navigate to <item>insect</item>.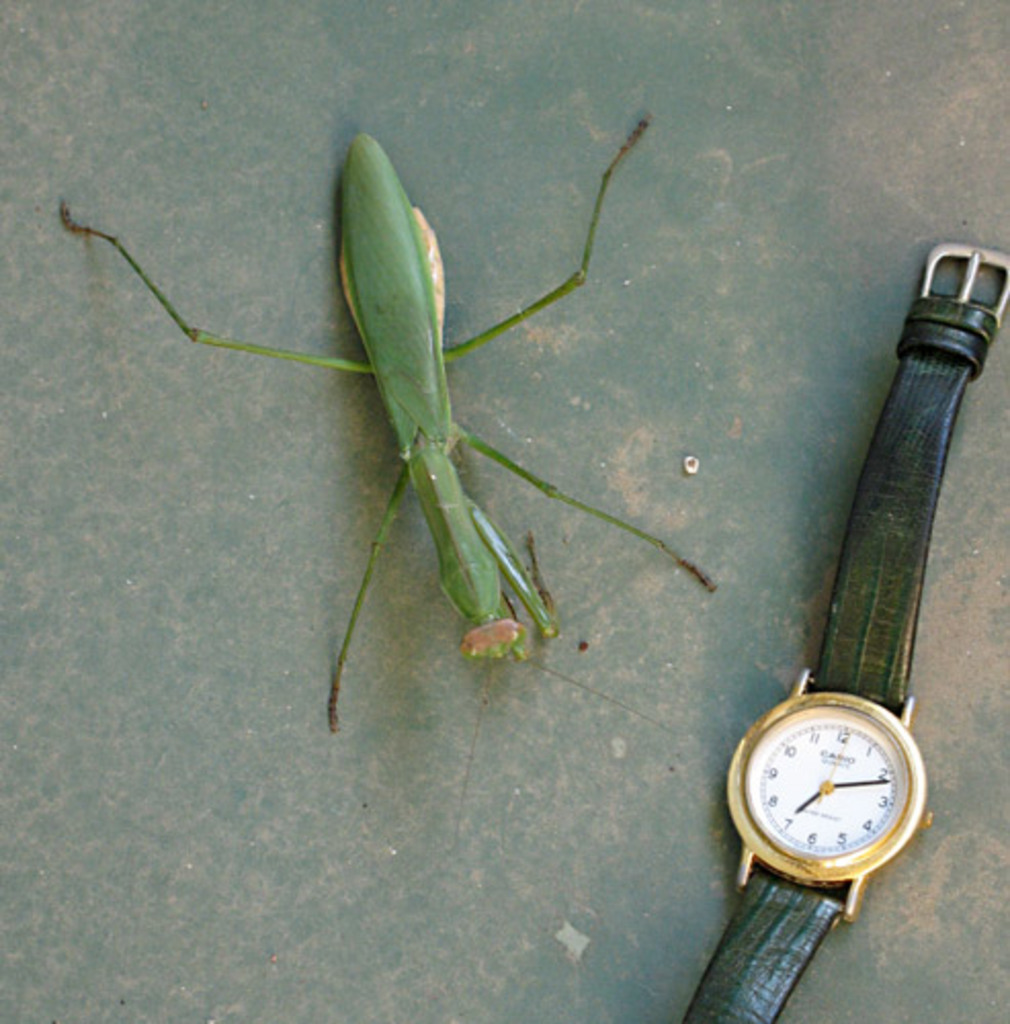
Navigation target: (x1=64, y1=117, x2=723, y2=823).
